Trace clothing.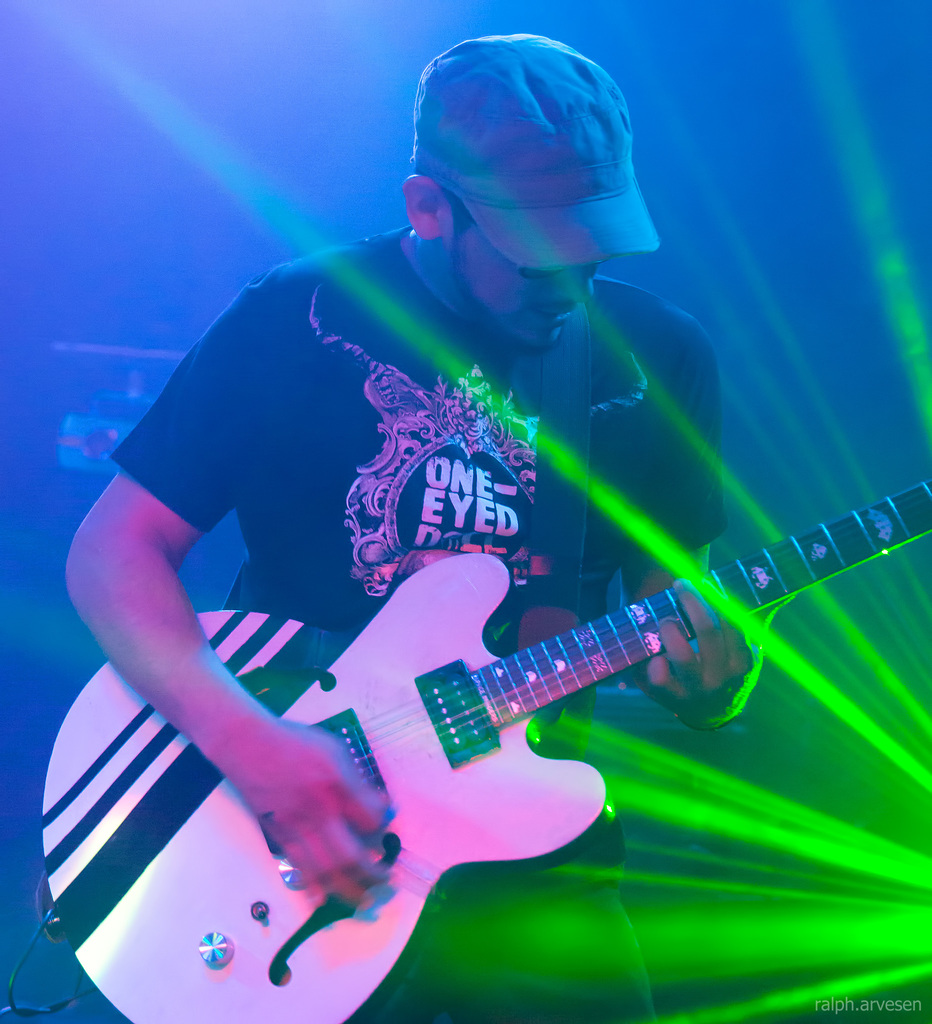
Traced to box=[100, 161, 766, 973].
